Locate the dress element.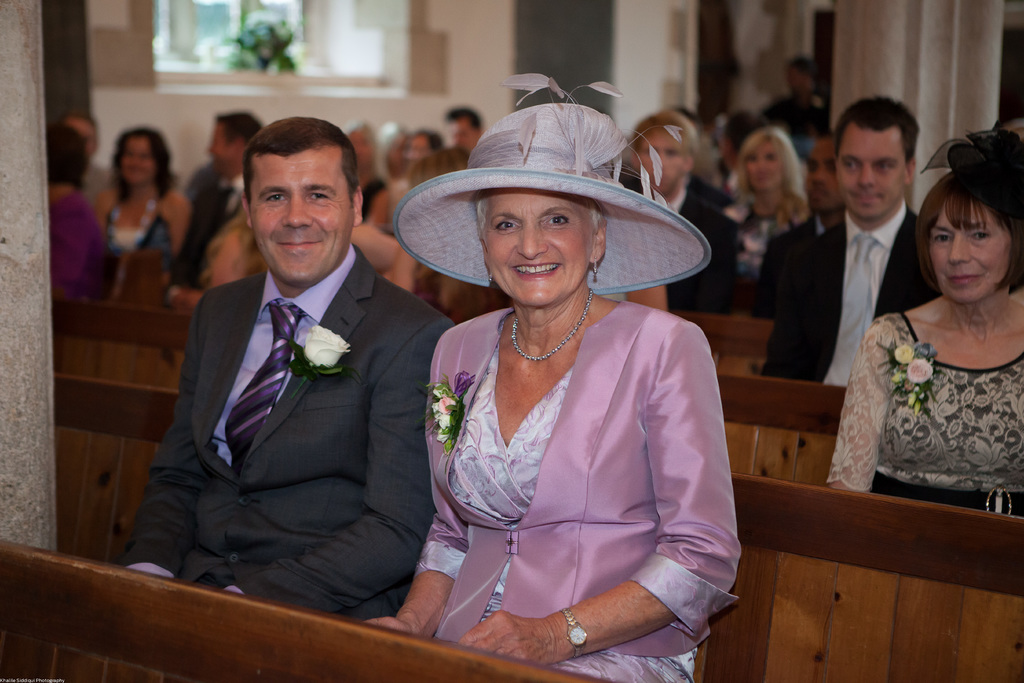
Element bbox: (x1=426, y1=308, x2=739, y2=682).
